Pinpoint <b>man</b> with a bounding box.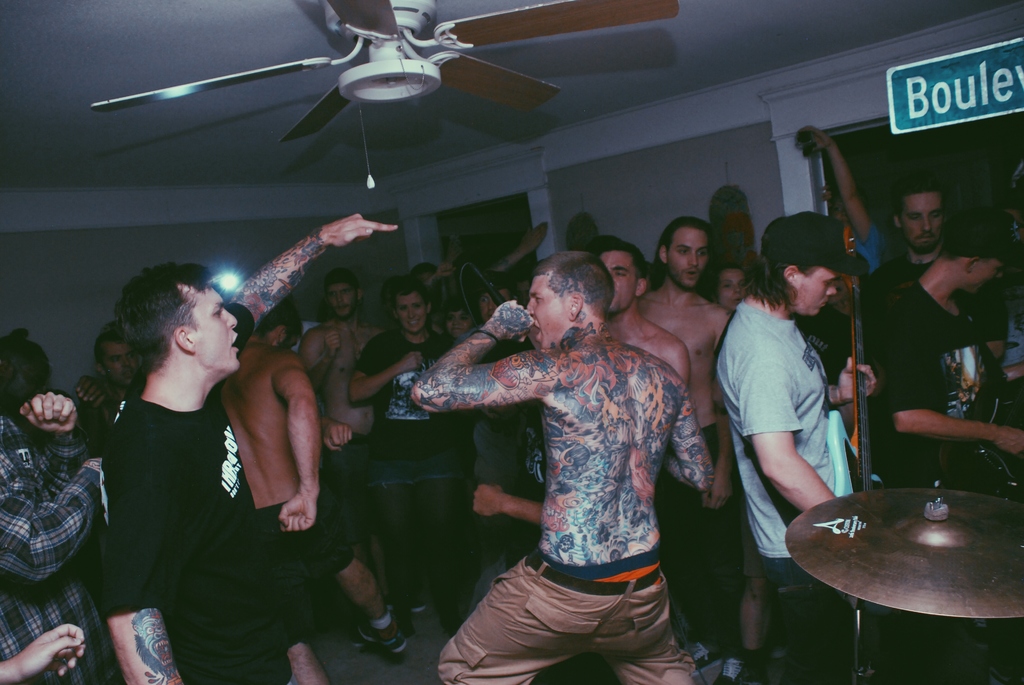
bbox(714, 211, 875, 684).
